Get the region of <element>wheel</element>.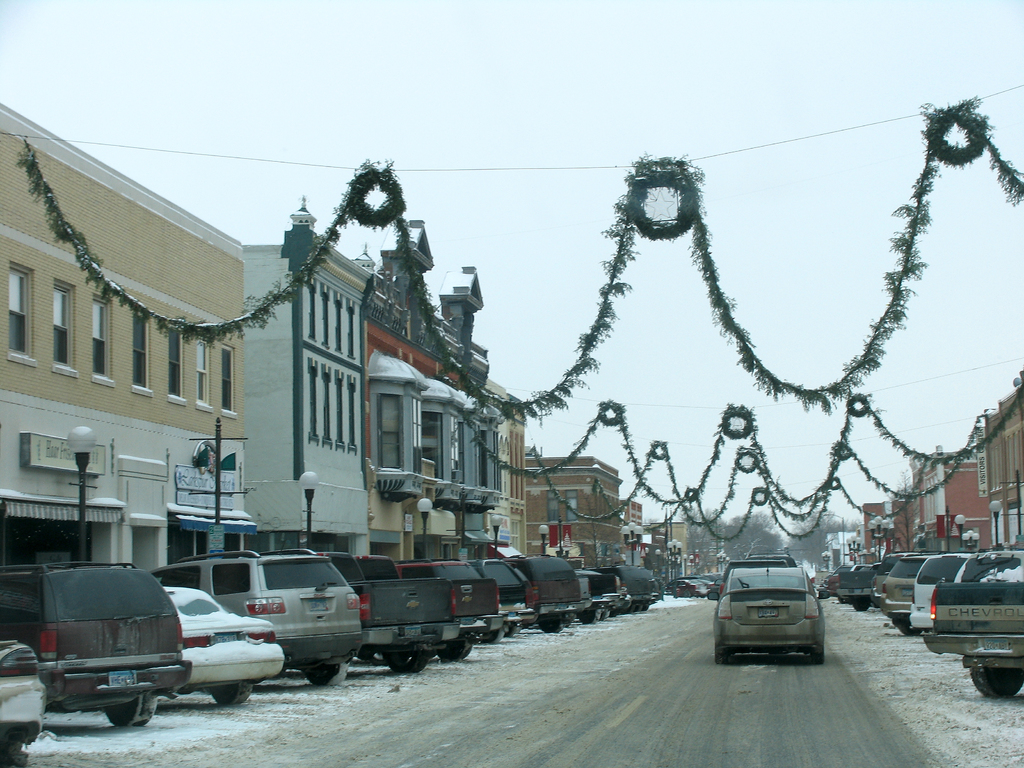
[left=970, top=664, right=1023, bottom=703].
